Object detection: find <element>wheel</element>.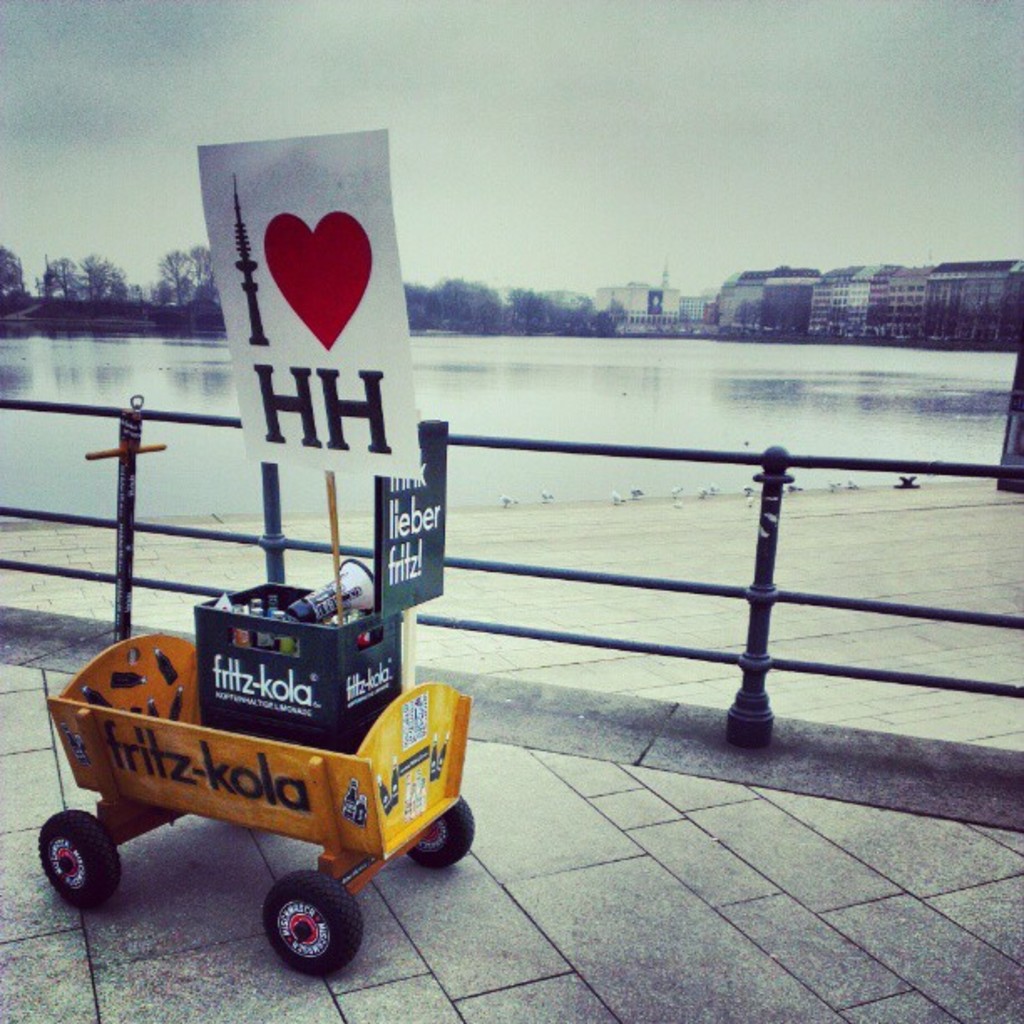
{"x1": 407, "y1": 796, "x2": 474, "y2": 872}.
